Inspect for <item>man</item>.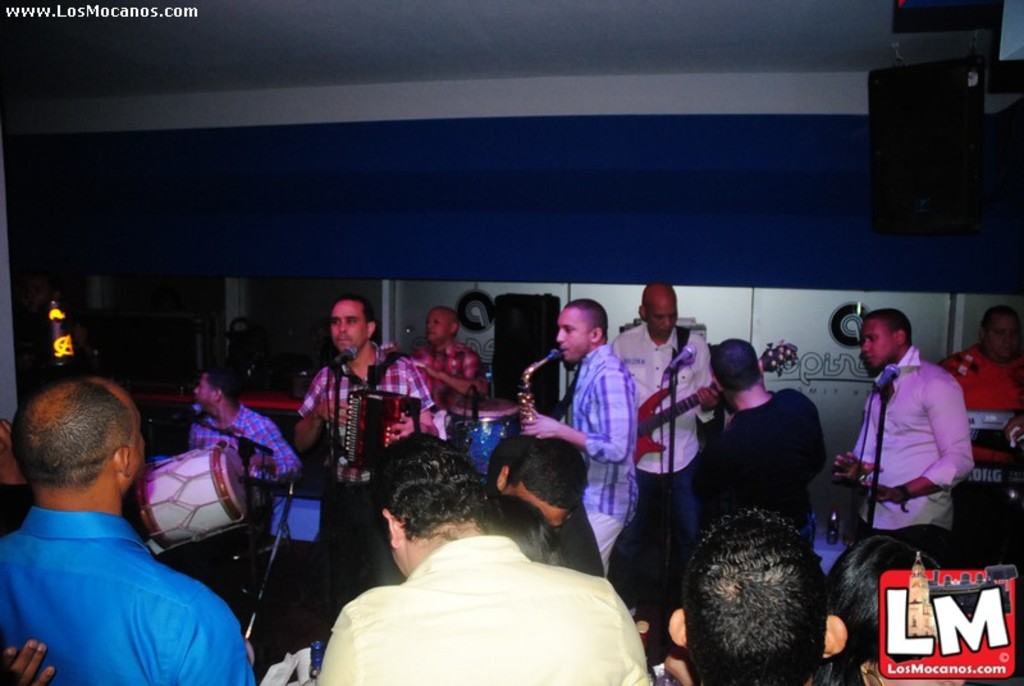
Inspection: {"left": 672, "top": 514, "right": 852, "bottom": 685}.
